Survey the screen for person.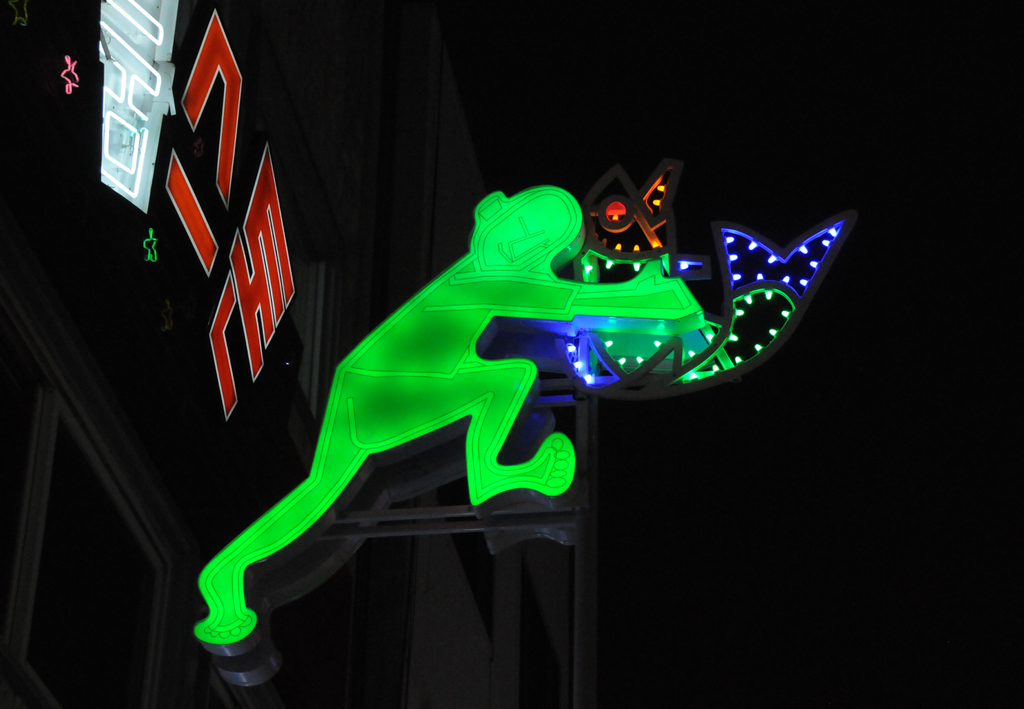
Survey found: rect(195, 190, 706, 644).
